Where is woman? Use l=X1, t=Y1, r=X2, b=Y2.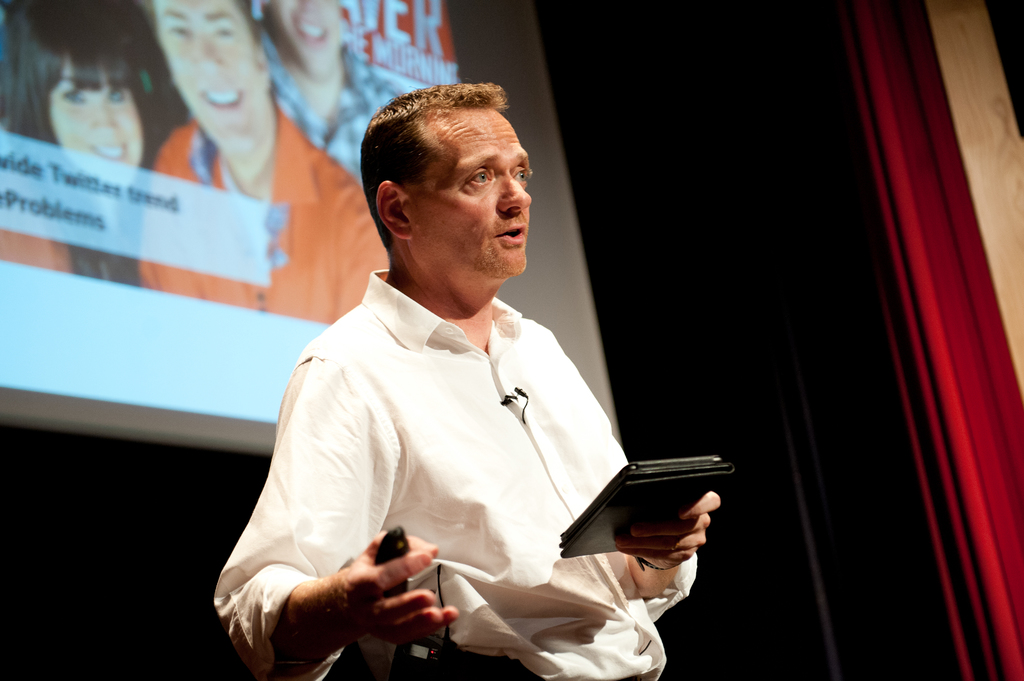
l=0, t=0, r=161, b=285.
